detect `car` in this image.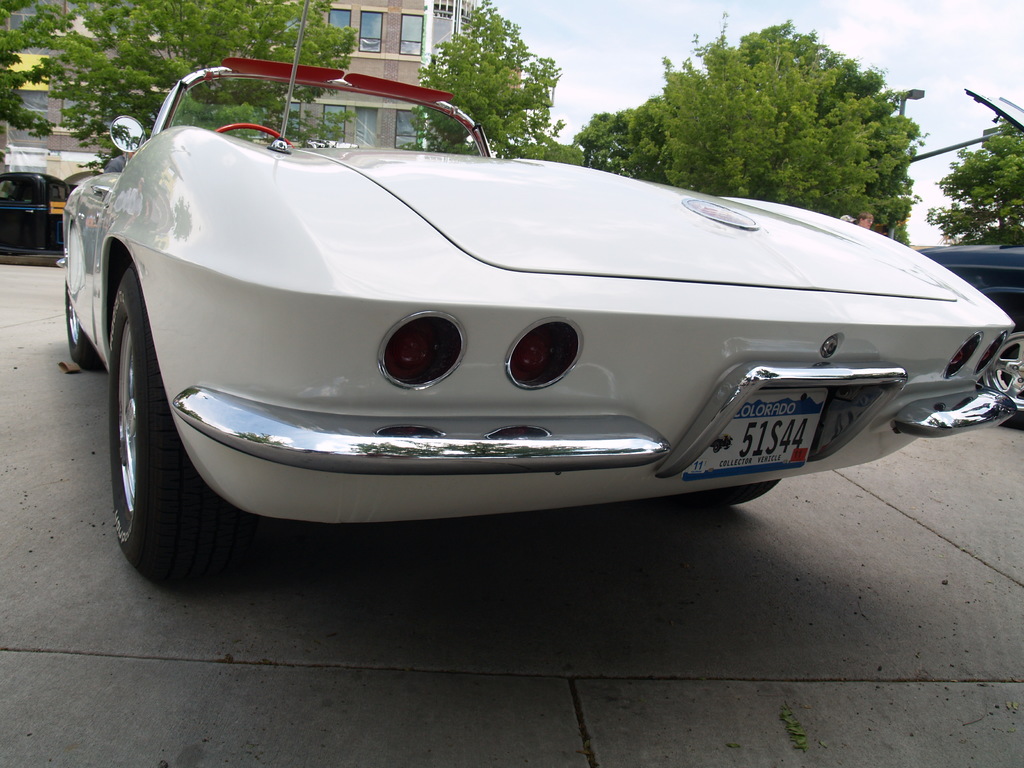
Detection: detection(58, 1, 1017, 566).
